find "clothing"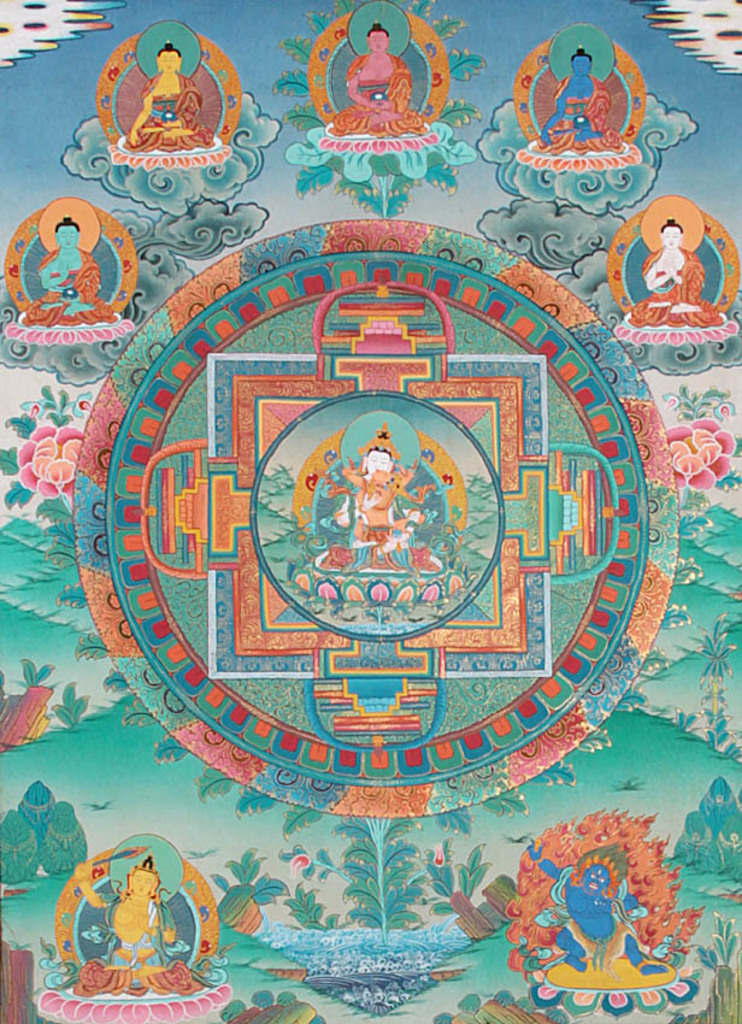
[x1=631, y1=246, x2=711, y2=324]
